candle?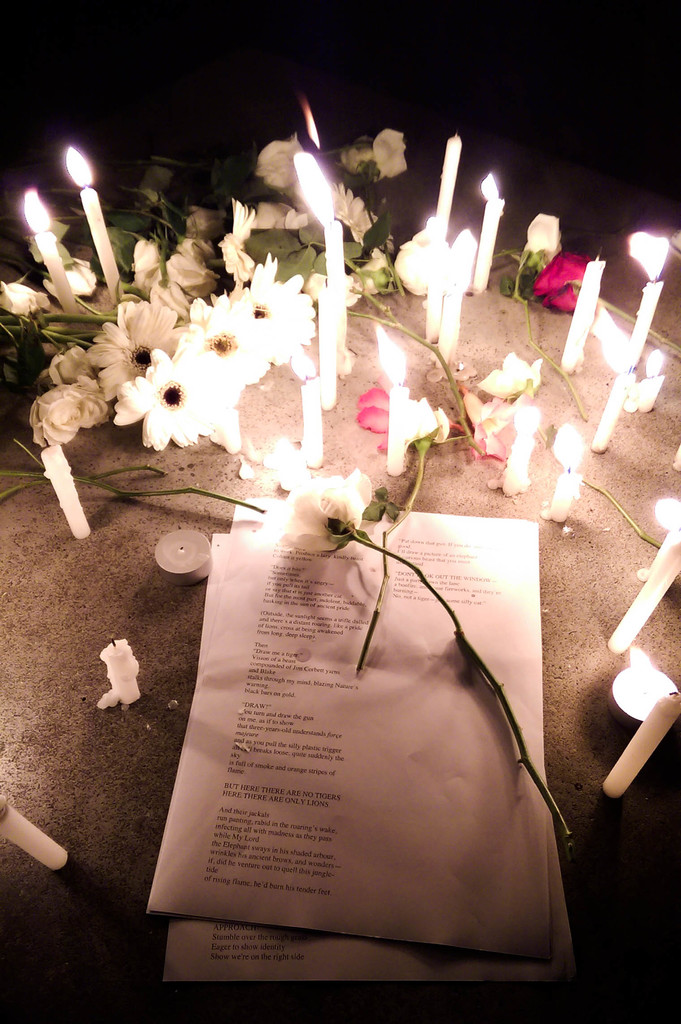
[438, 230, 475, 369]
